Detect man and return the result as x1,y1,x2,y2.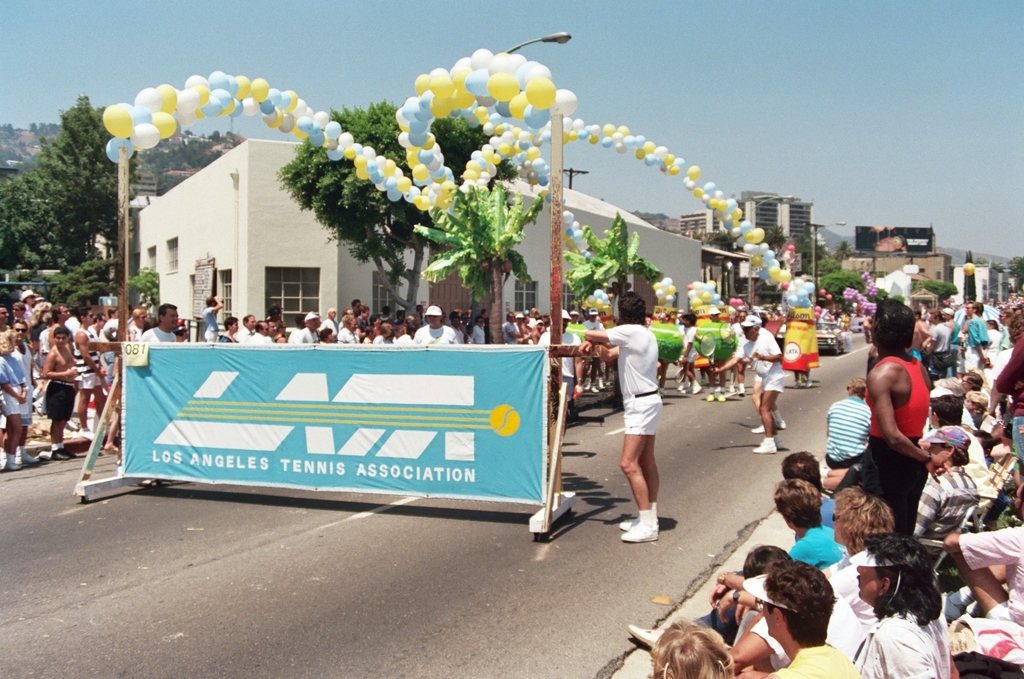
738,557,868,678.
